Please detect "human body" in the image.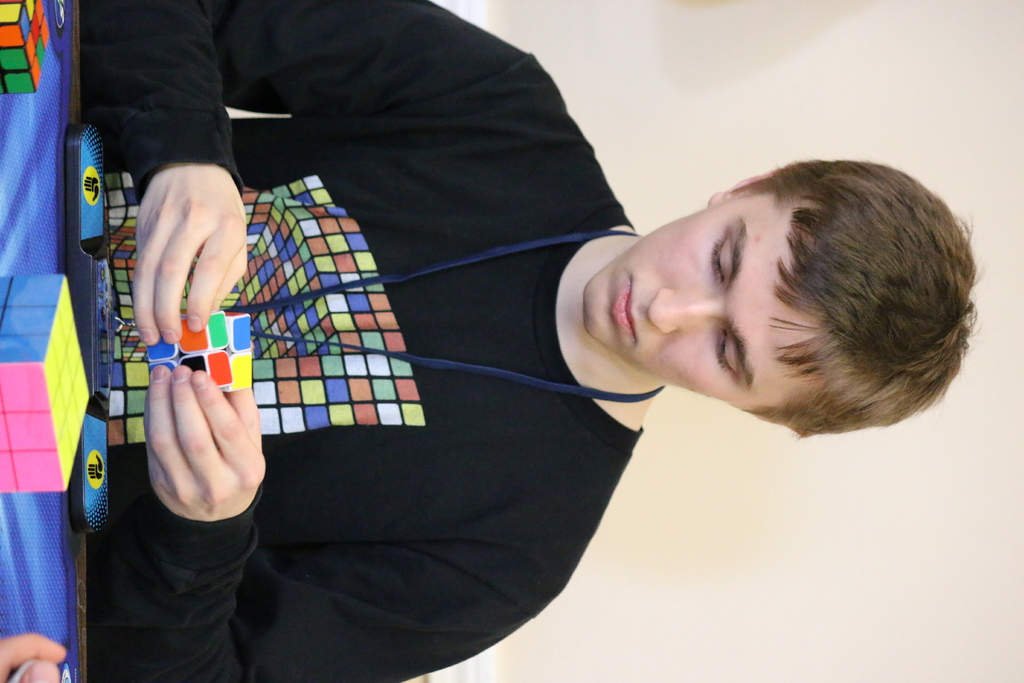
[left=70, top=0, right=984, bottom=682].
